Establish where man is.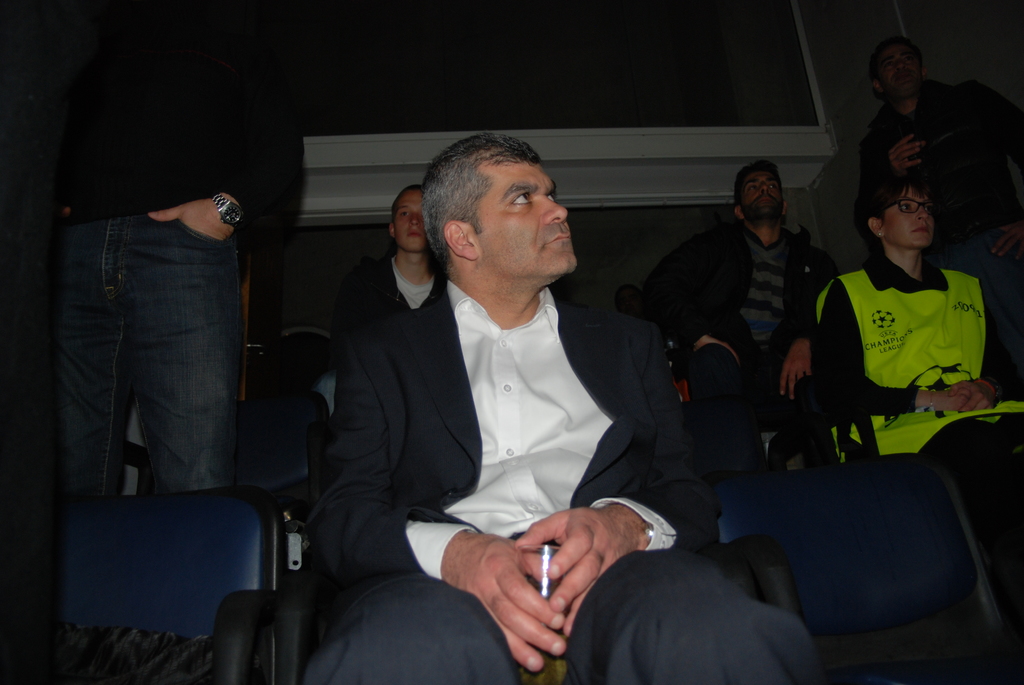
Established at l=852, t=35, r=1023, b=363.
